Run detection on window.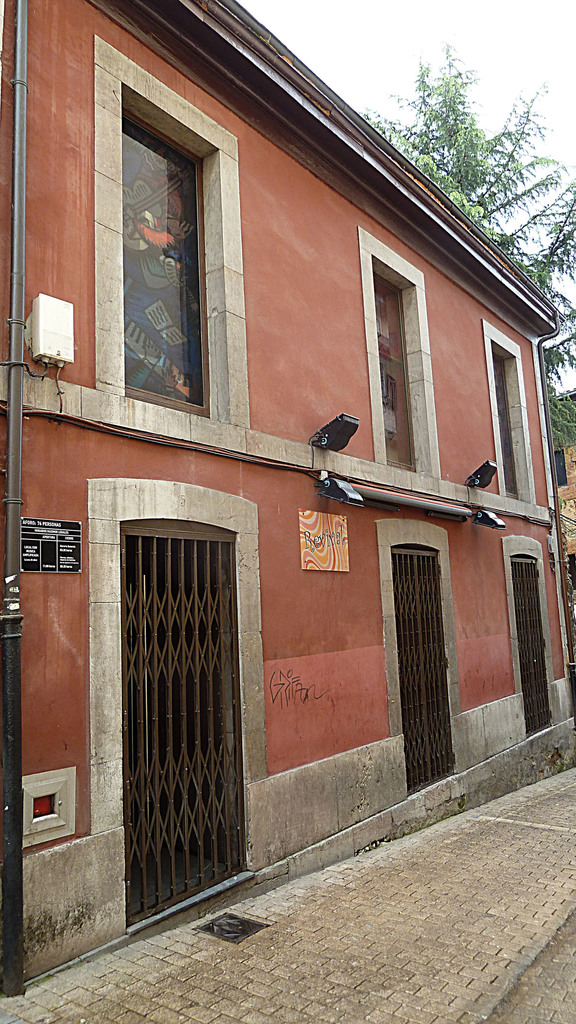
Result: pyautogui.locateOnScreen(356, 228, 443, 478).
